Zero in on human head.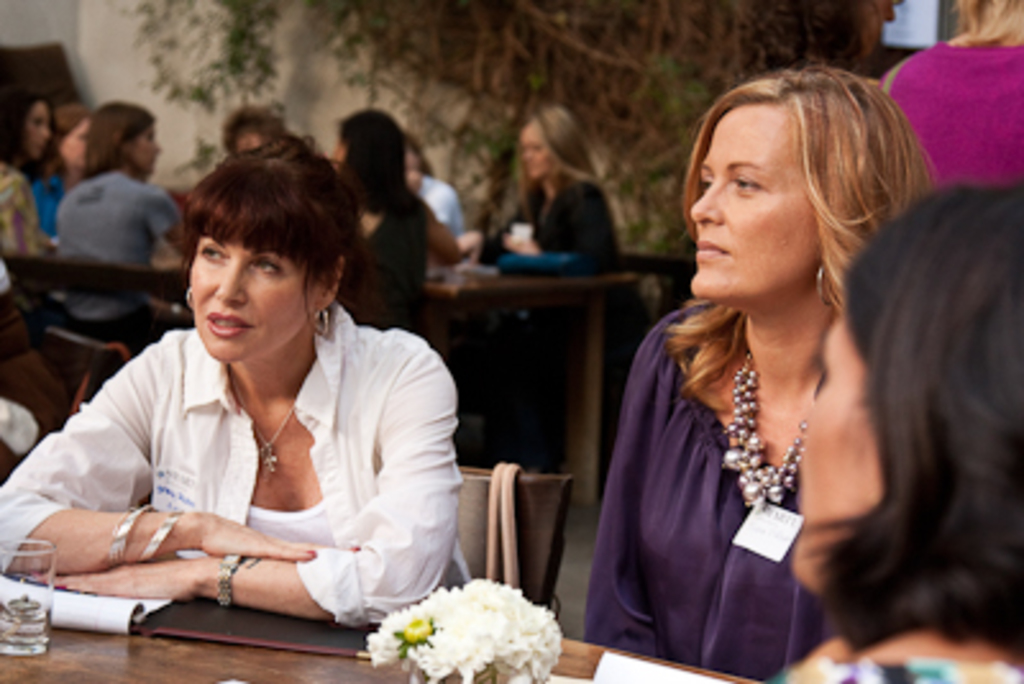
Zeroed in: left=801, top=187, right=1021, bottom=599.
